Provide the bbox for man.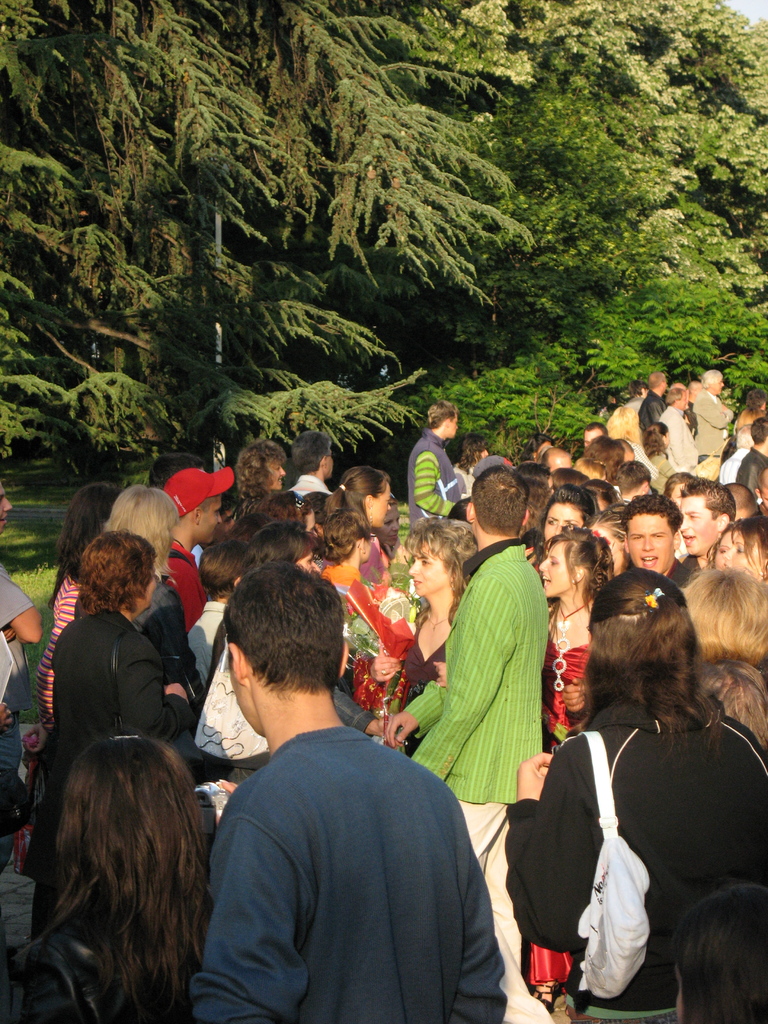
left=678, top=477, right=734, bottom=568.
